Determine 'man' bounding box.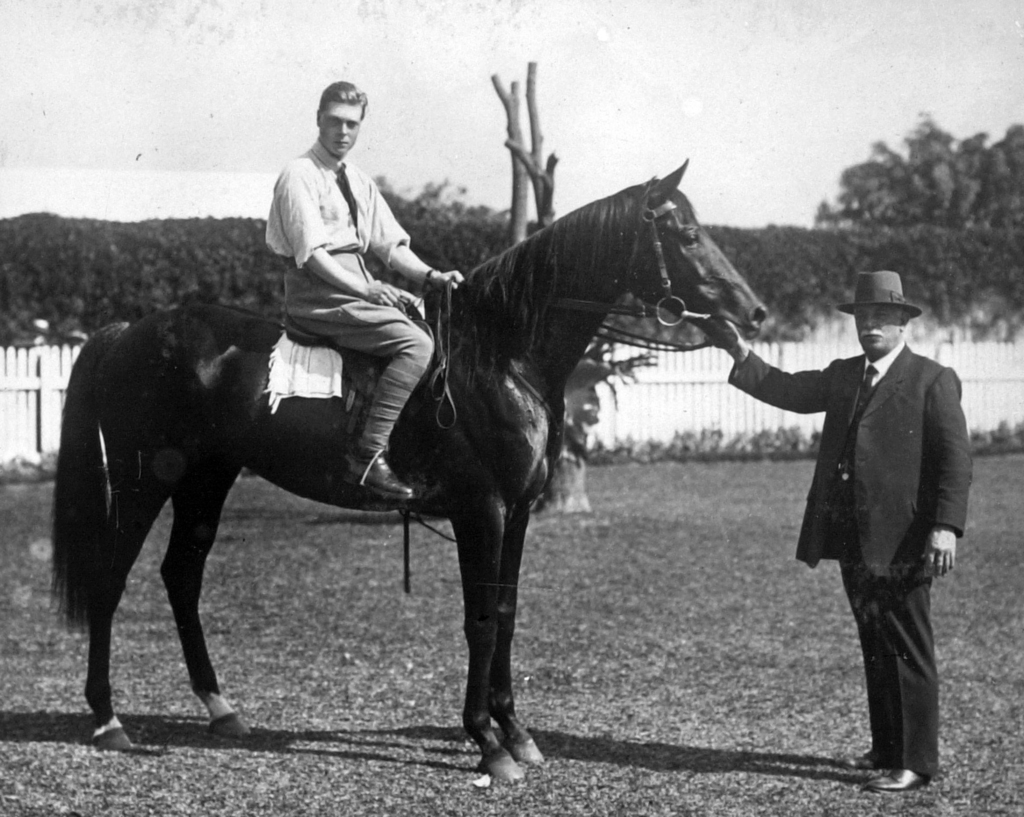
Determined: (699, 279, 961, 800).
